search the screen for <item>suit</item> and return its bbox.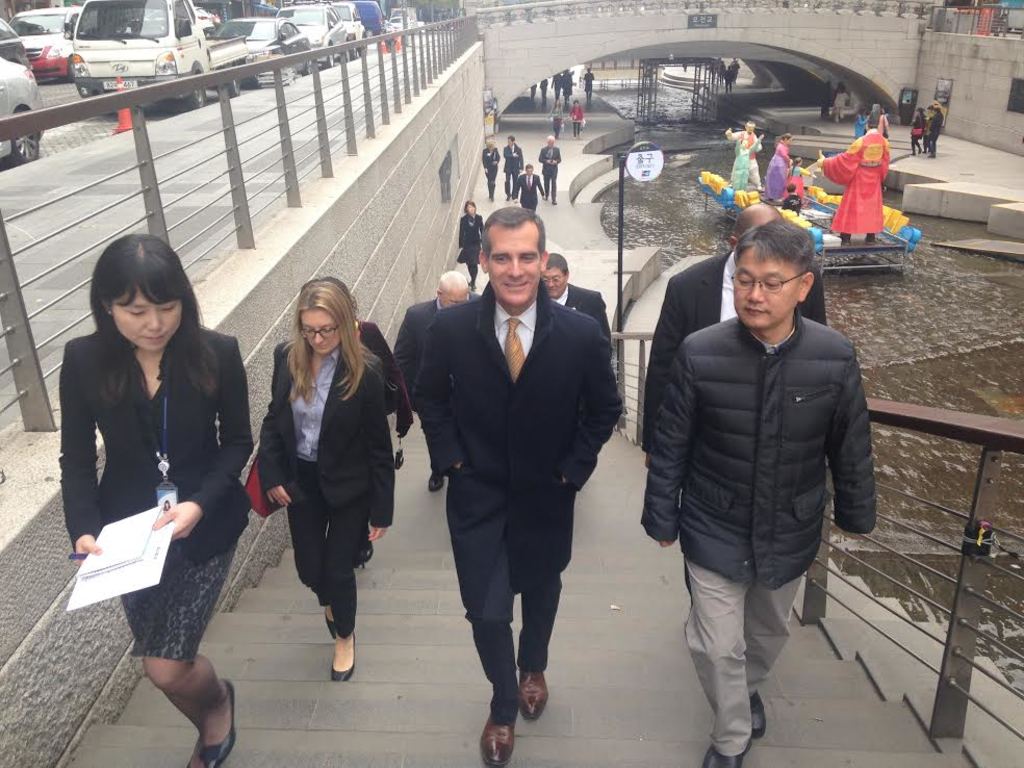
Found: <box>358,319,395,379</box>.
